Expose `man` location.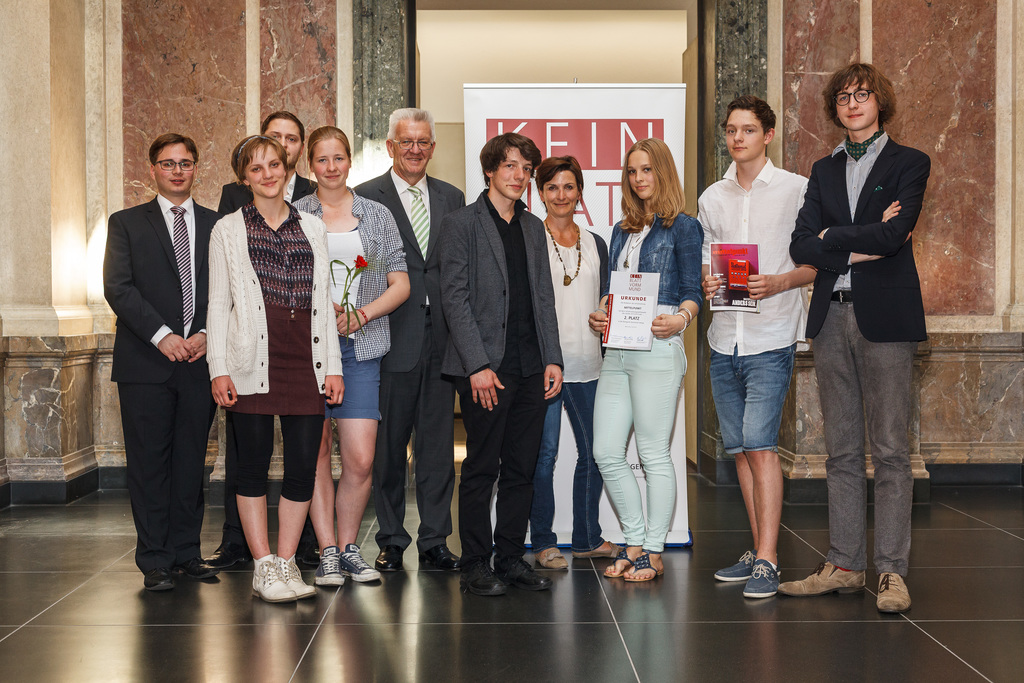
Exposed at 798/44/936/598.
